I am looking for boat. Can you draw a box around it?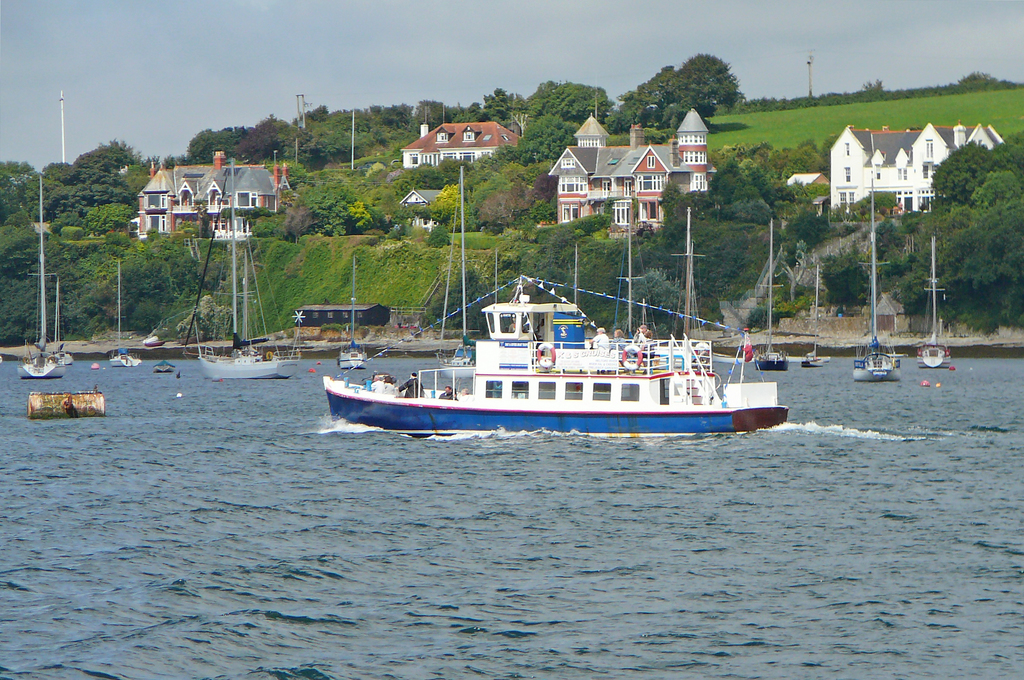
Sure, the bounding box is x1=16, y1=171, x2=67, y2=380.
